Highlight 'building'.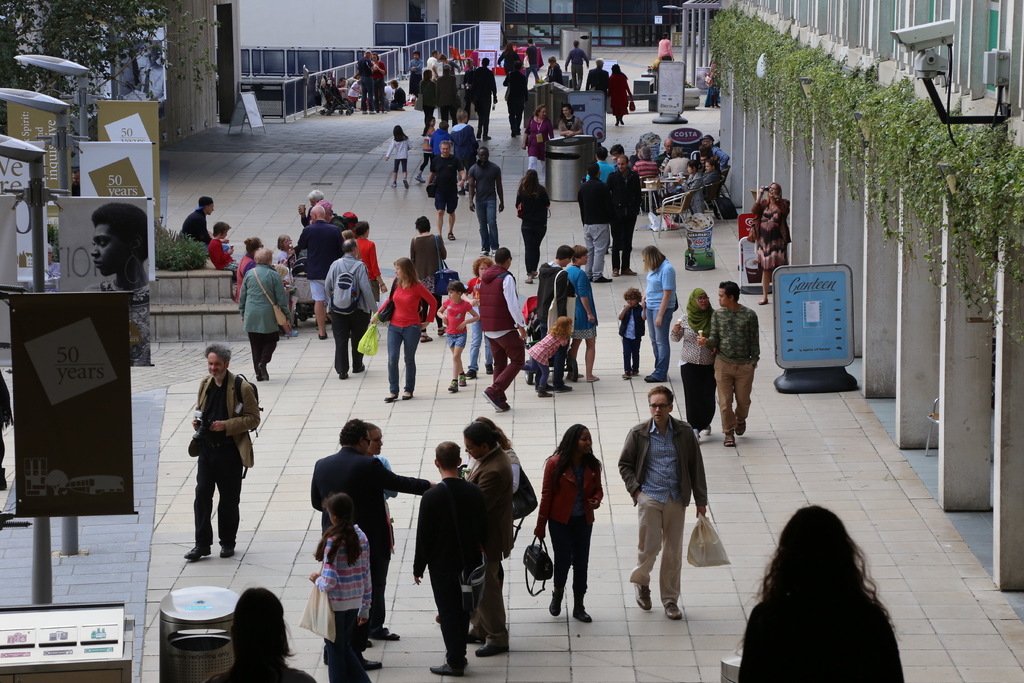
Highlighted region: 3,0,220,152.
